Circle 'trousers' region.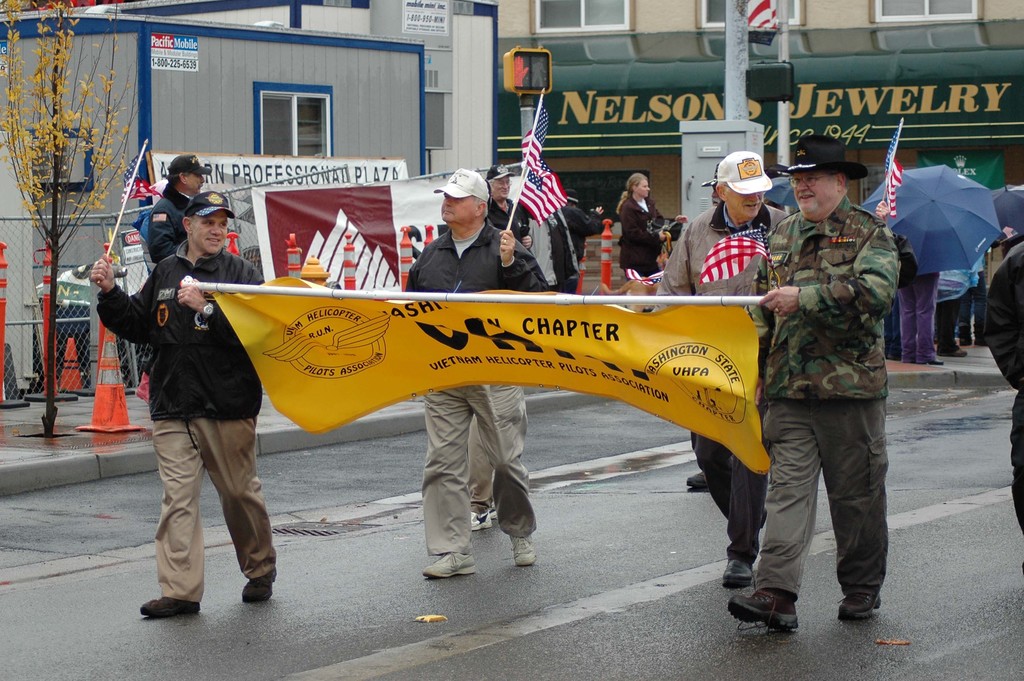
Region: [417,379,541,555].
